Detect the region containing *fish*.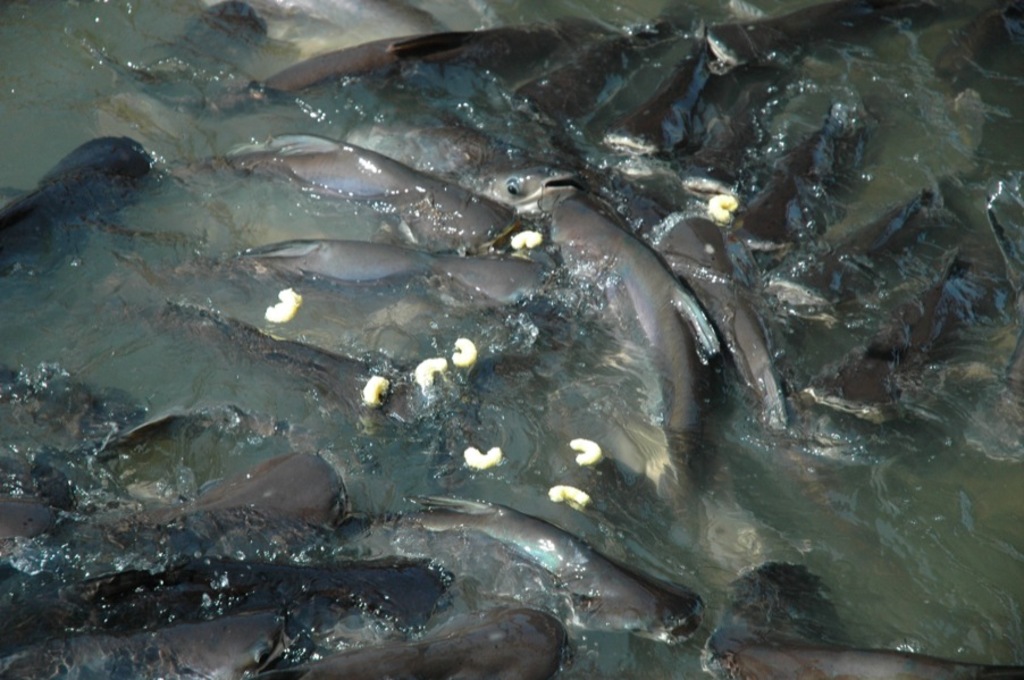
detection(338, 108, 494, 176).
